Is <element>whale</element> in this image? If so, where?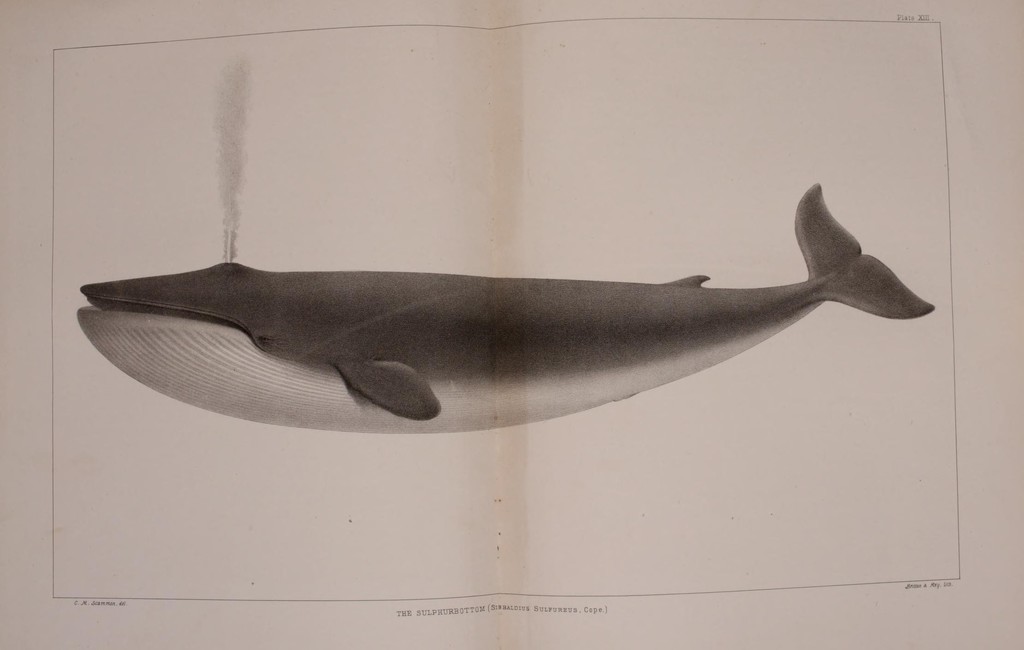
Yes, at 75,177,949,456.
